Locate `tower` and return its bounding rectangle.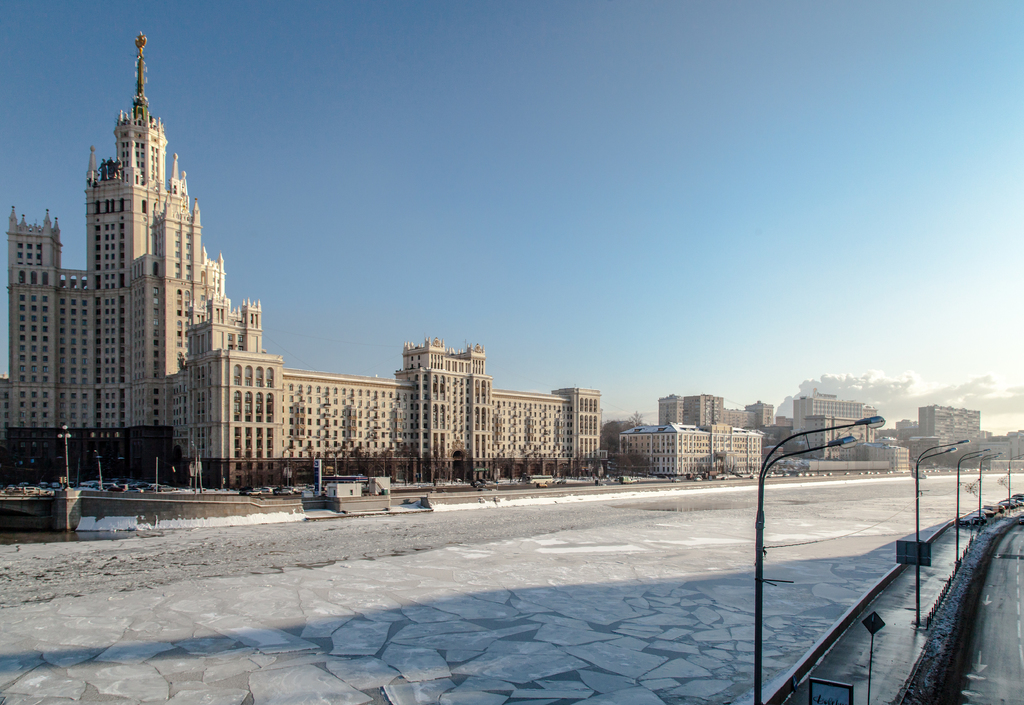
(x1=8, y1=24, x2=214, y2=426).
